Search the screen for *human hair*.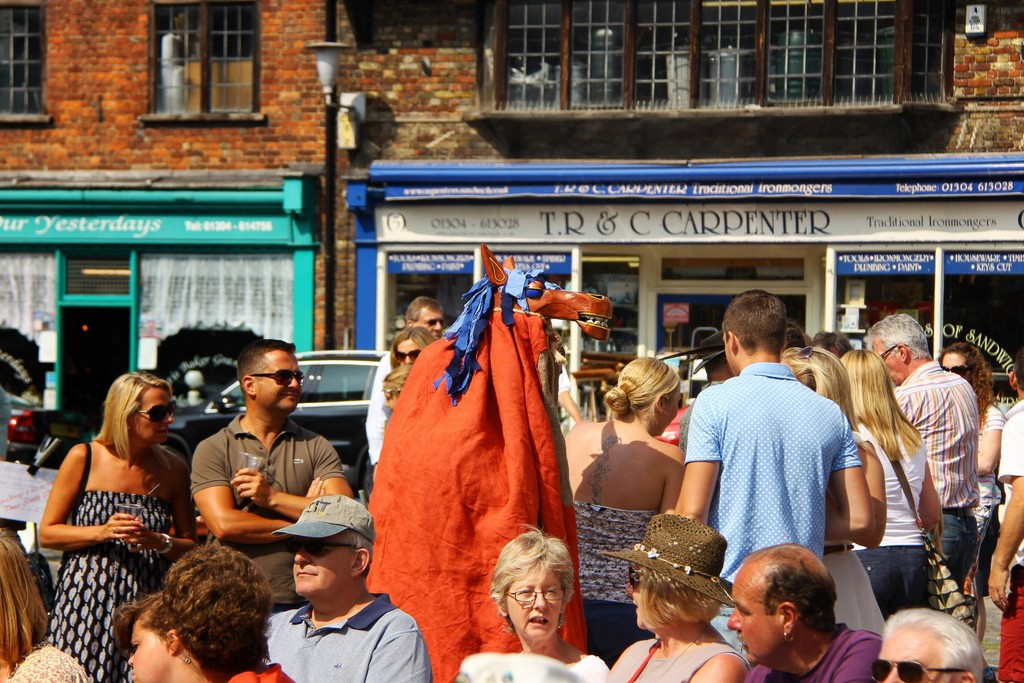
Found at x1=388 y1=325 x2=438 y2=375.
